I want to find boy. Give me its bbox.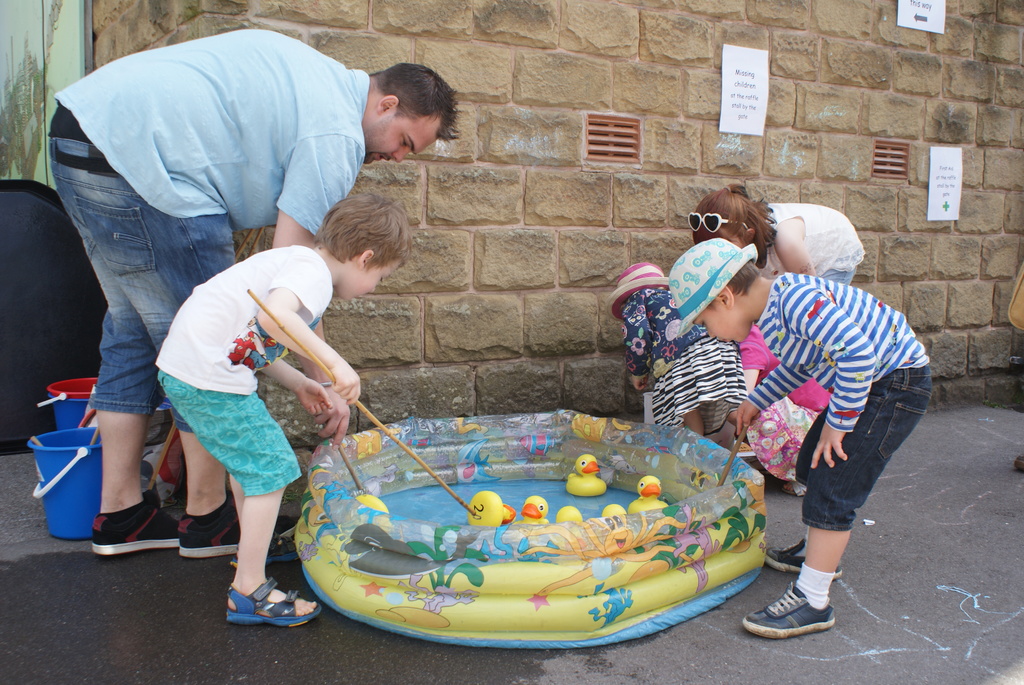
151 190 413 629.
